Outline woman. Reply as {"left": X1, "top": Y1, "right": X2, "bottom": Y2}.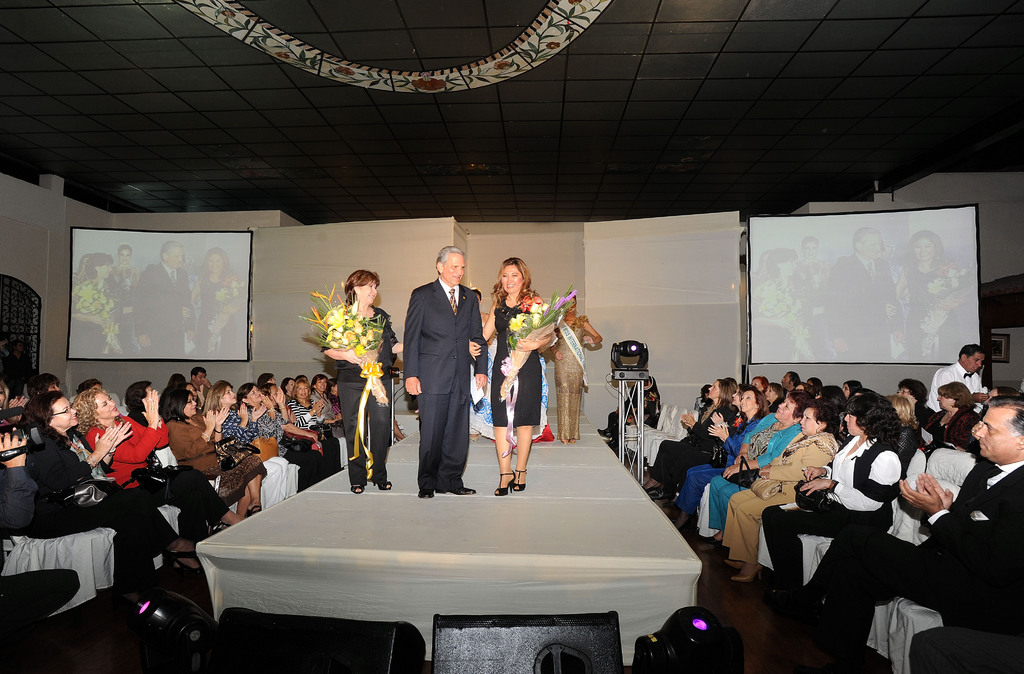
{"left": 104, "top": 243, "right": 142, "bottom": 324}.
